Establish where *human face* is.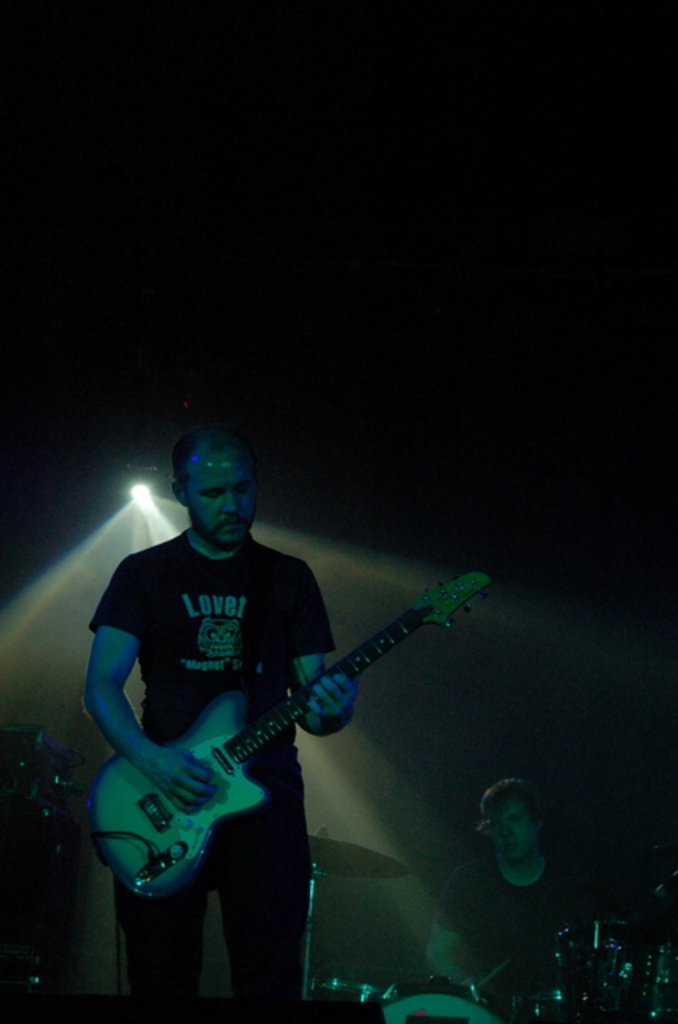
Established at [493, 797, 537, 859].
